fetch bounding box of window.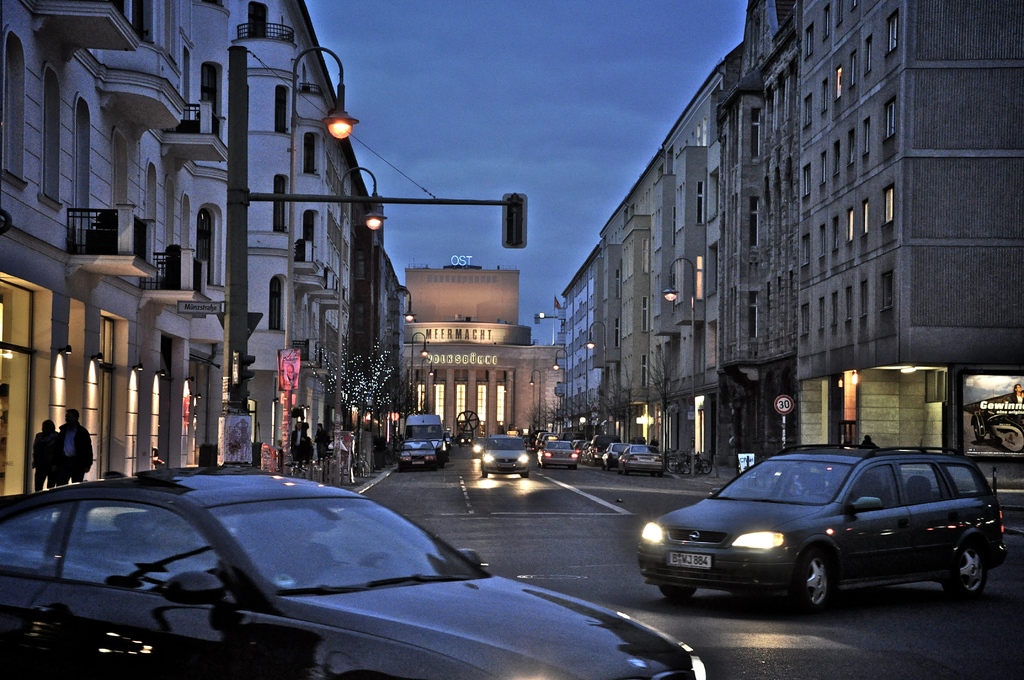
Bbox: 803/308/808/334.
